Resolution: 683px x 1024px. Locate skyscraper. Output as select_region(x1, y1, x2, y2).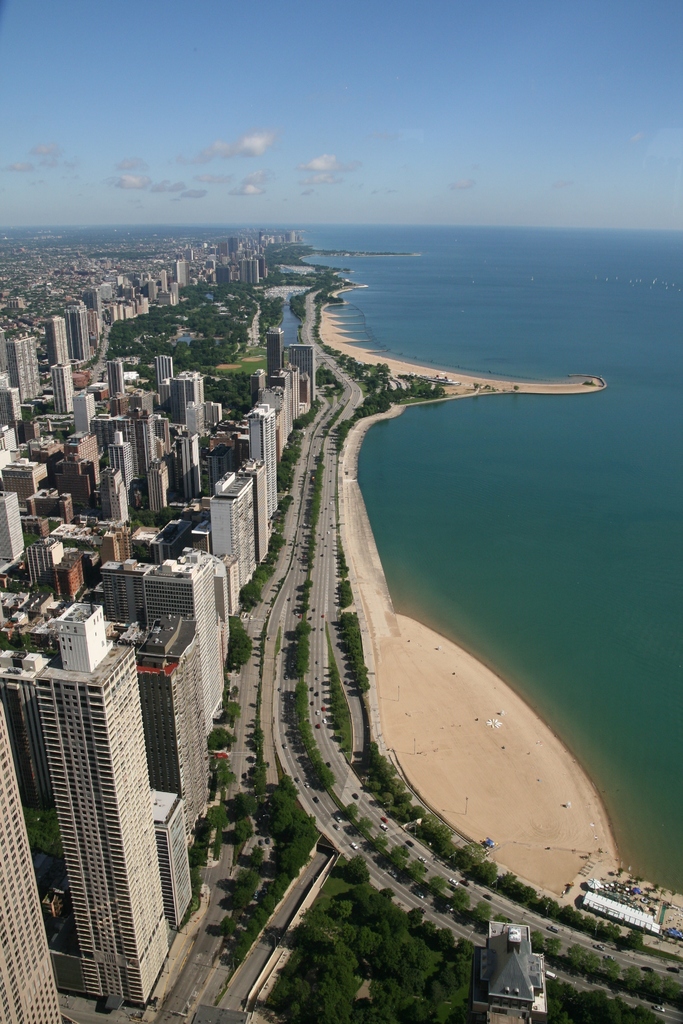
select_region(0, 698, 72, 1023).
